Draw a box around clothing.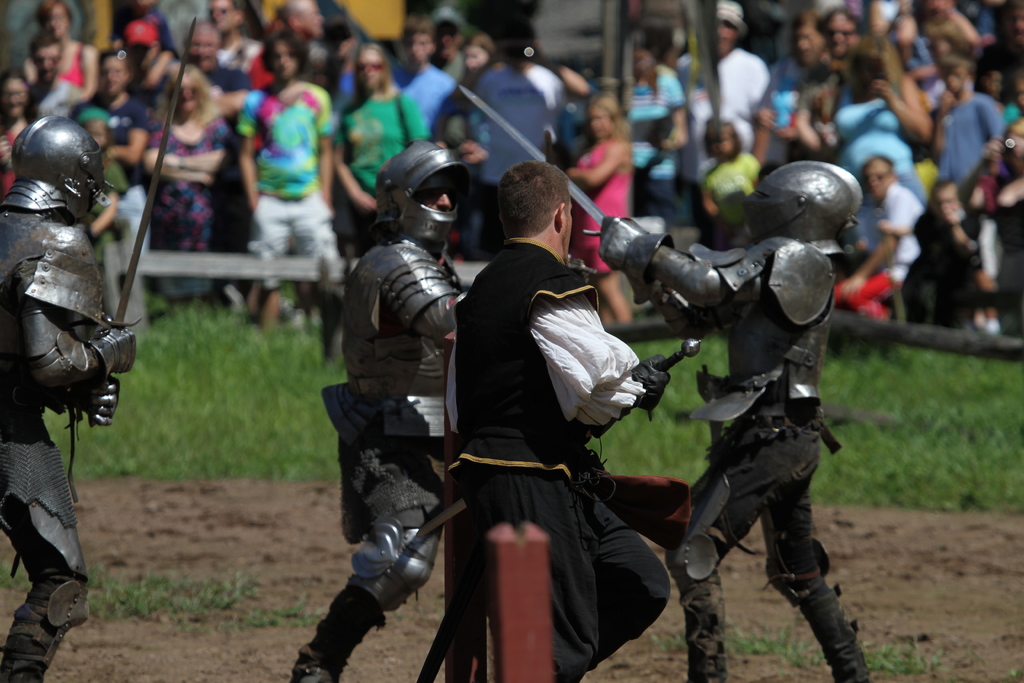
bbox=[876, 176, 929, 324].
